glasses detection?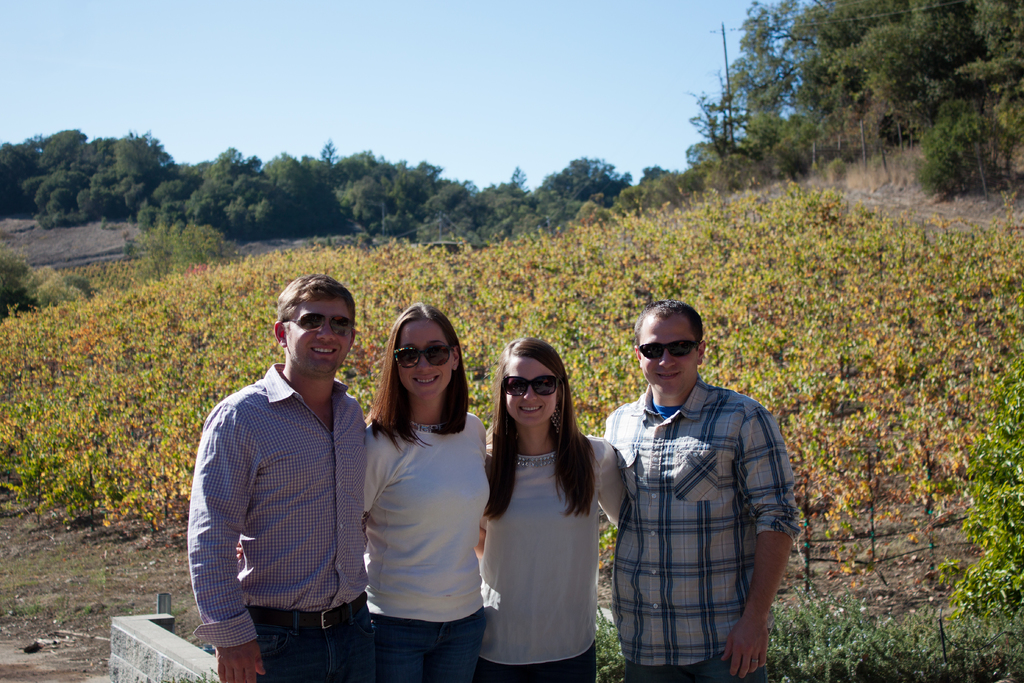
[x1=499, y1=372, x2=573, y2=399]
